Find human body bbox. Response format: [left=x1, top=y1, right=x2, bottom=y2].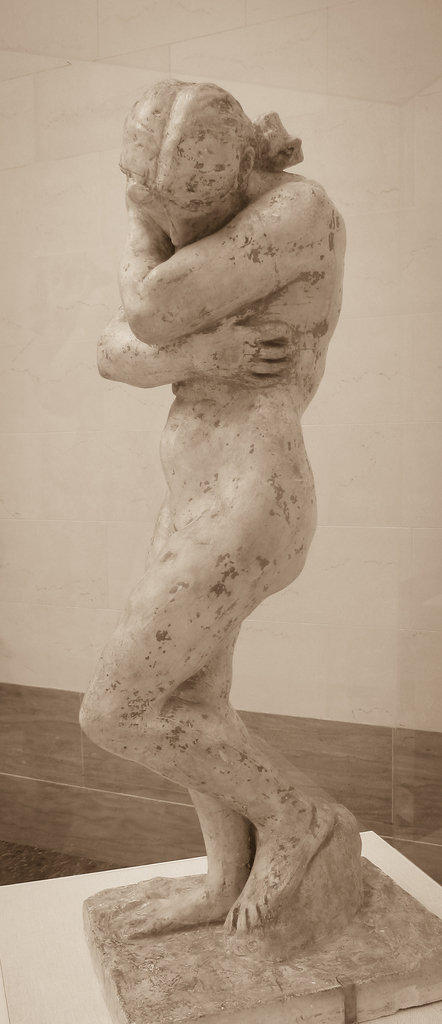
[left=95, top=86, right=338, bottom=936].
